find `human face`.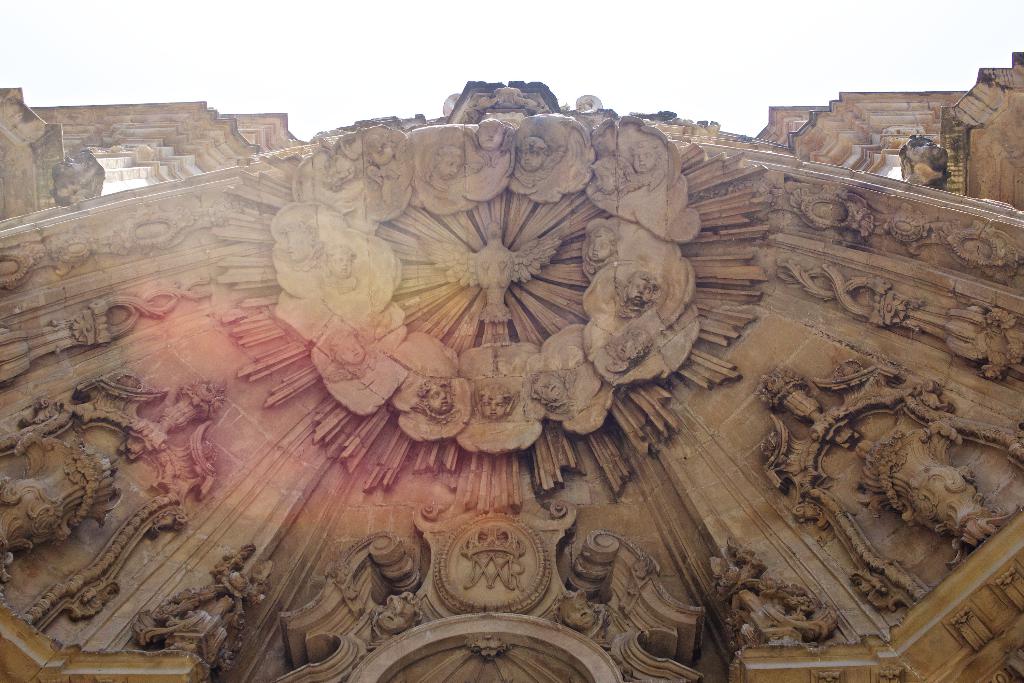
483:395:509:422.
